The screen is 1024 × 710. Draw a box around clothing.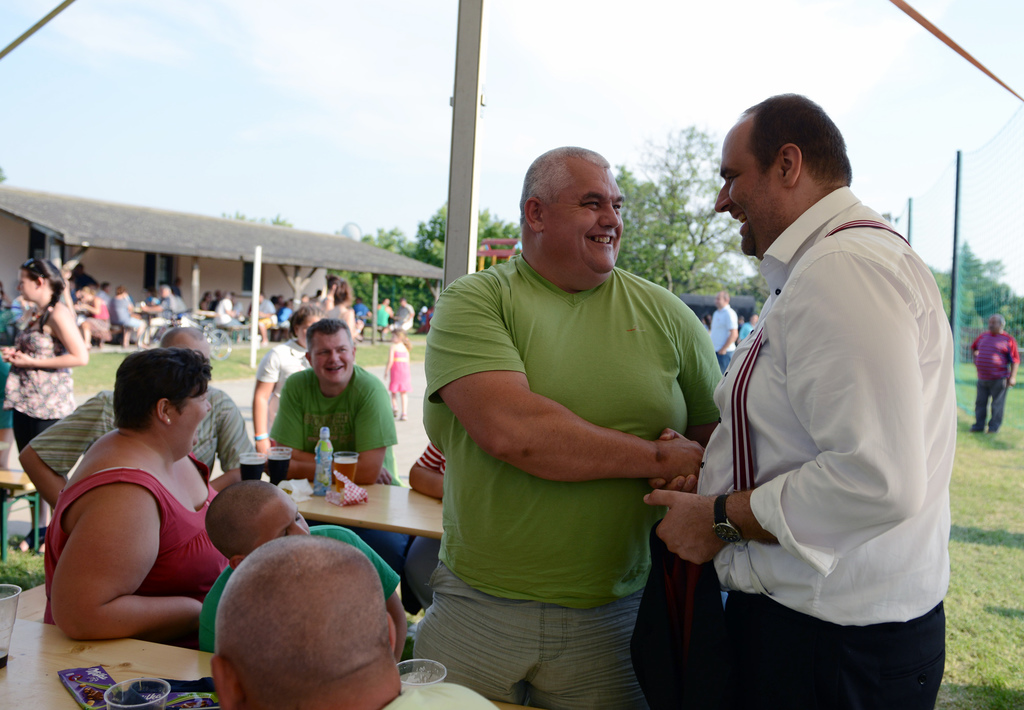
select_region(690, 153, 957, 691).
